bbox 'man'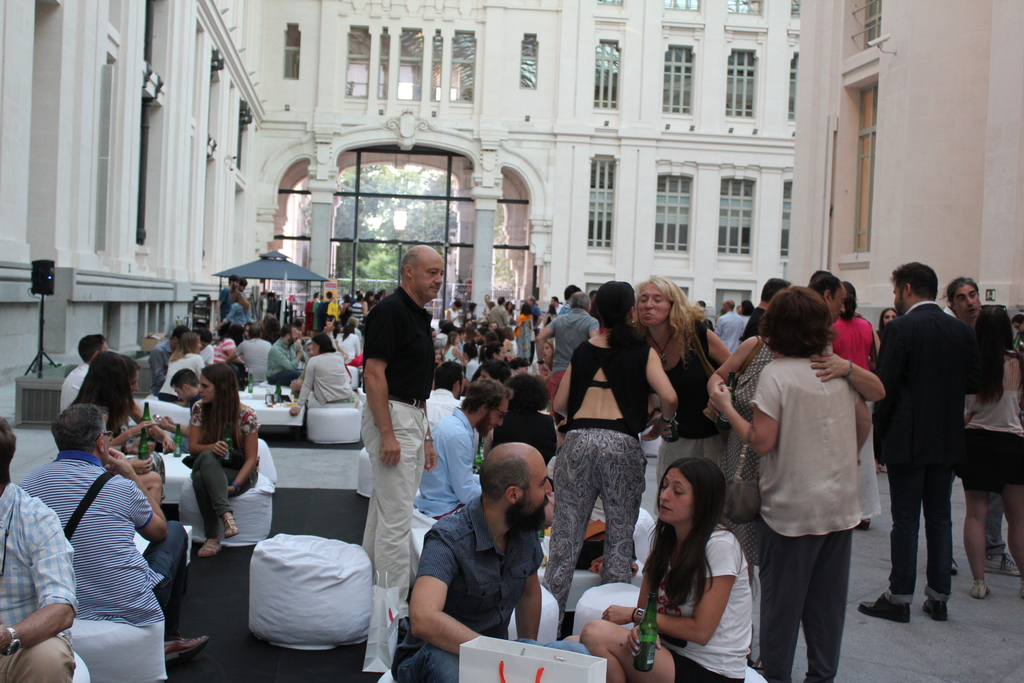
60:336:104:409
